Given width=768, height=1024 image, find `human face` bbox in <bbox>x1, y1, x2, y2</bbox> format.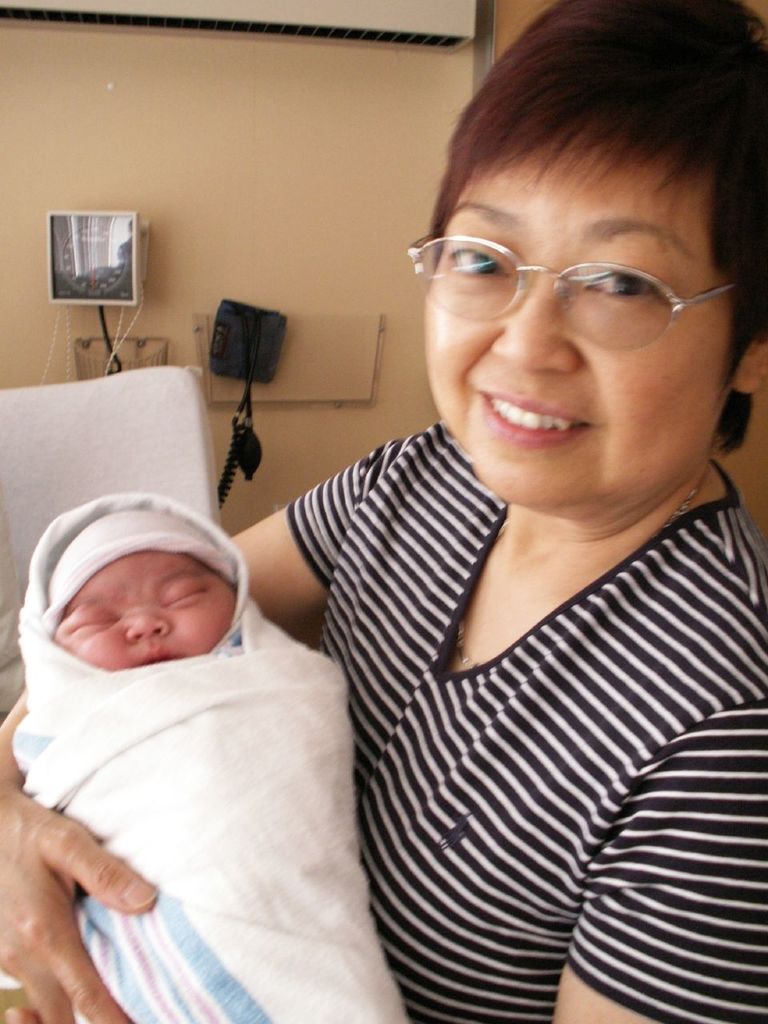
<bbox>52, 549, 235, 662</bbox>.
